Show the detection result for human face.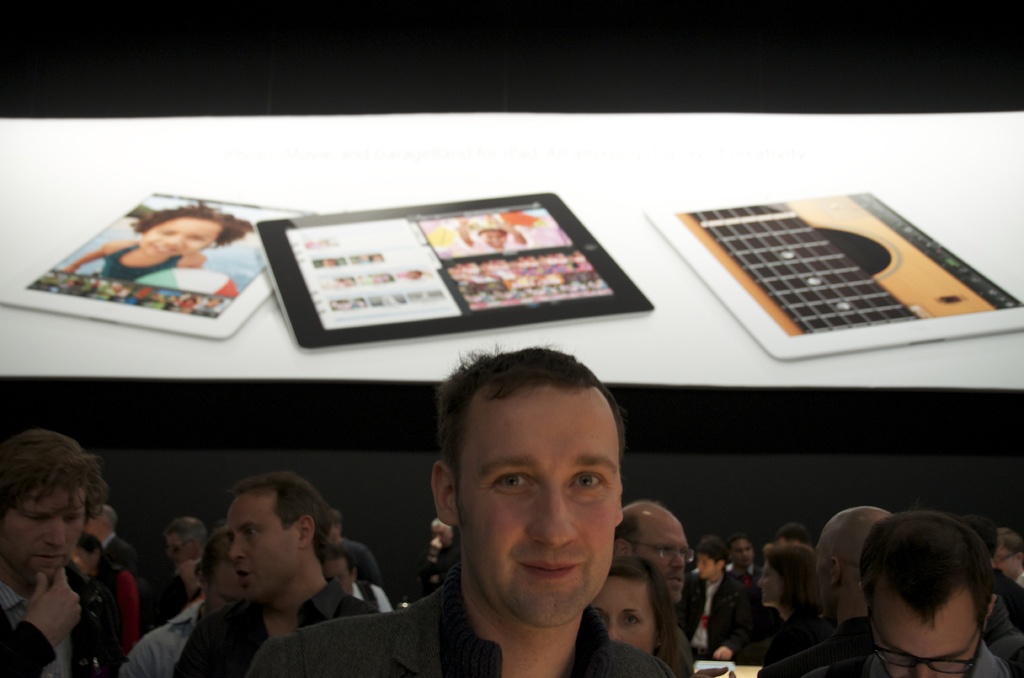
x1=869, y1=622, x2=979, y2=676.
